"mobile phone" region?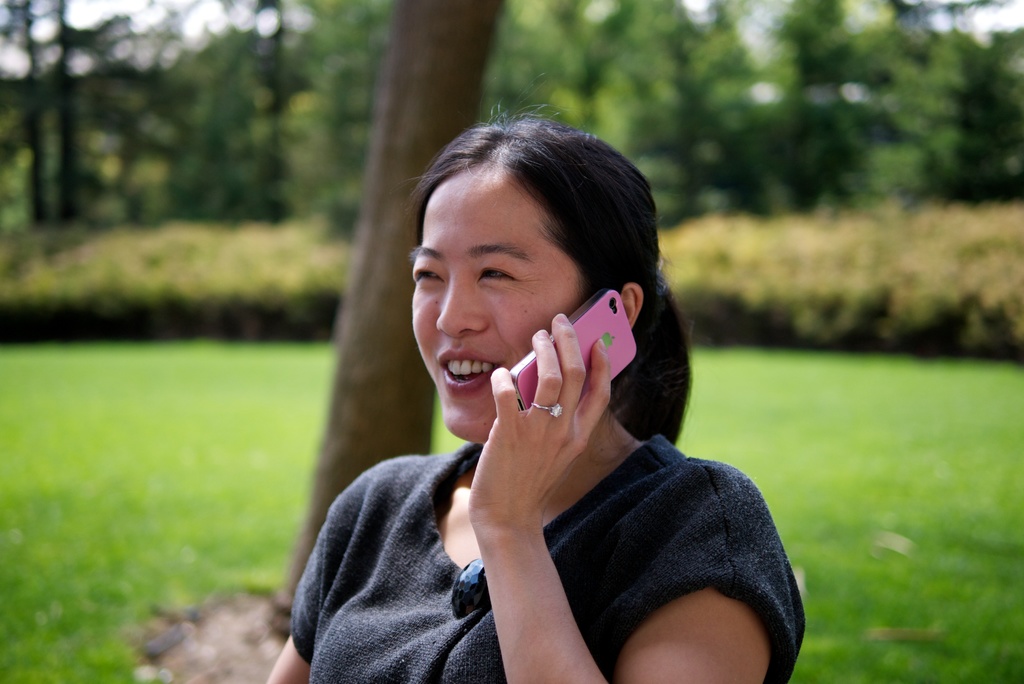
x1=504 y1=263 x2=653 y2=430
